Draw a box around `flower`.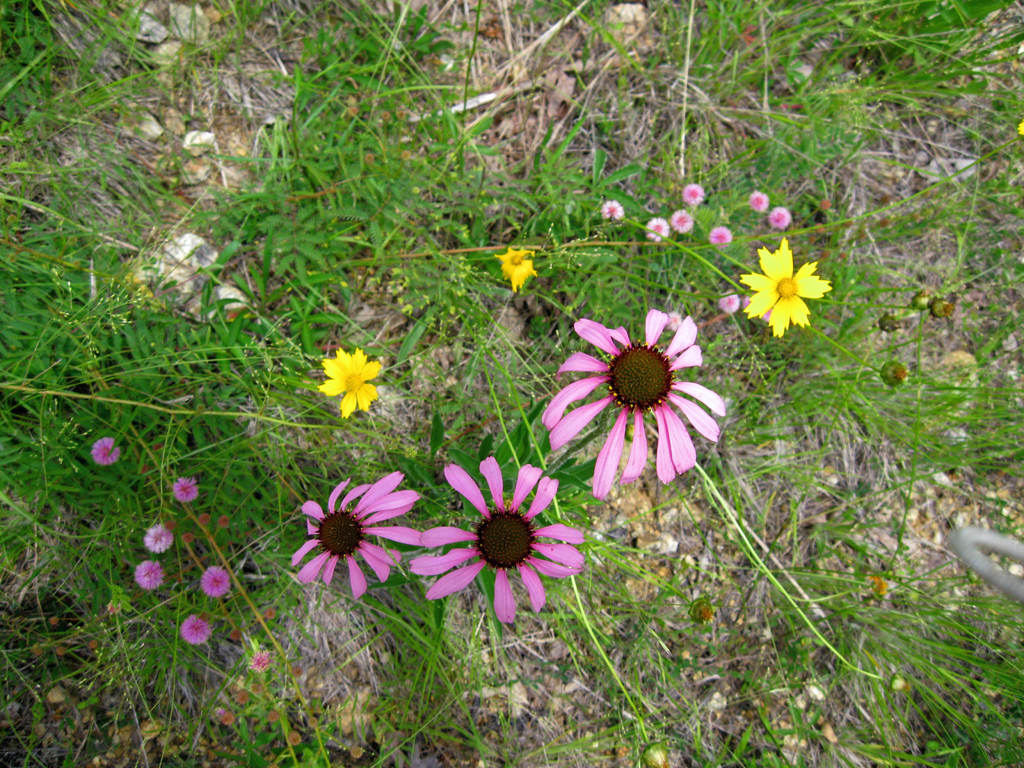
x1=638, y1=213, x2=670, y2=241.
